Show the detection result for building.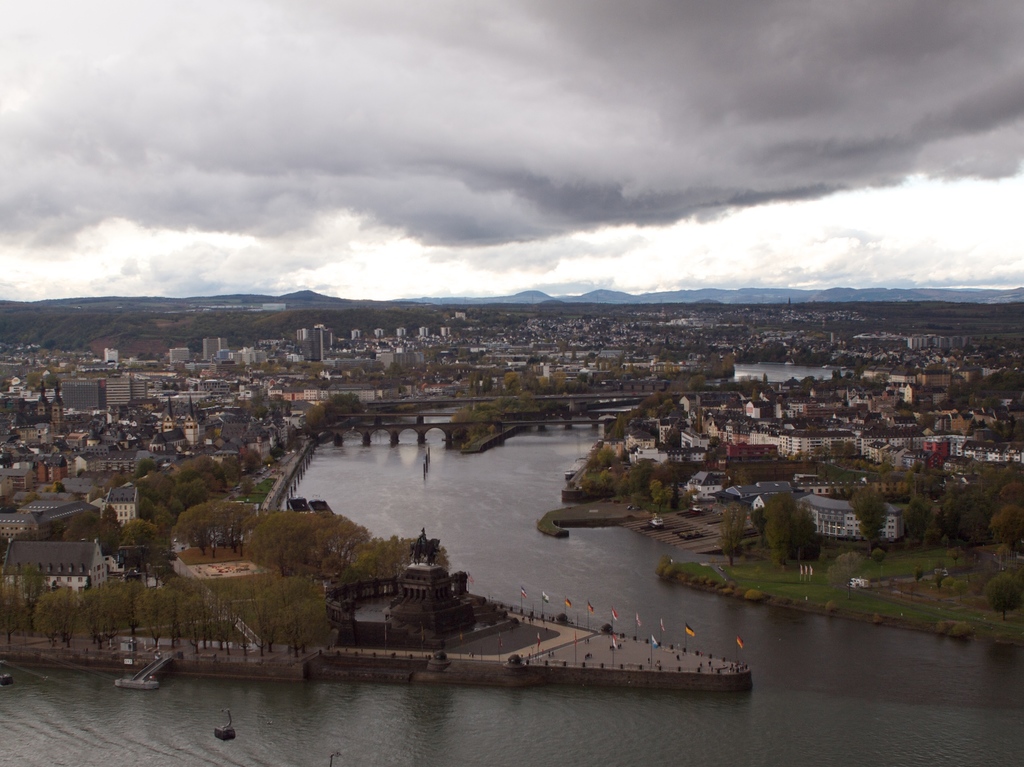
rect(796, 492, 904, 539).
